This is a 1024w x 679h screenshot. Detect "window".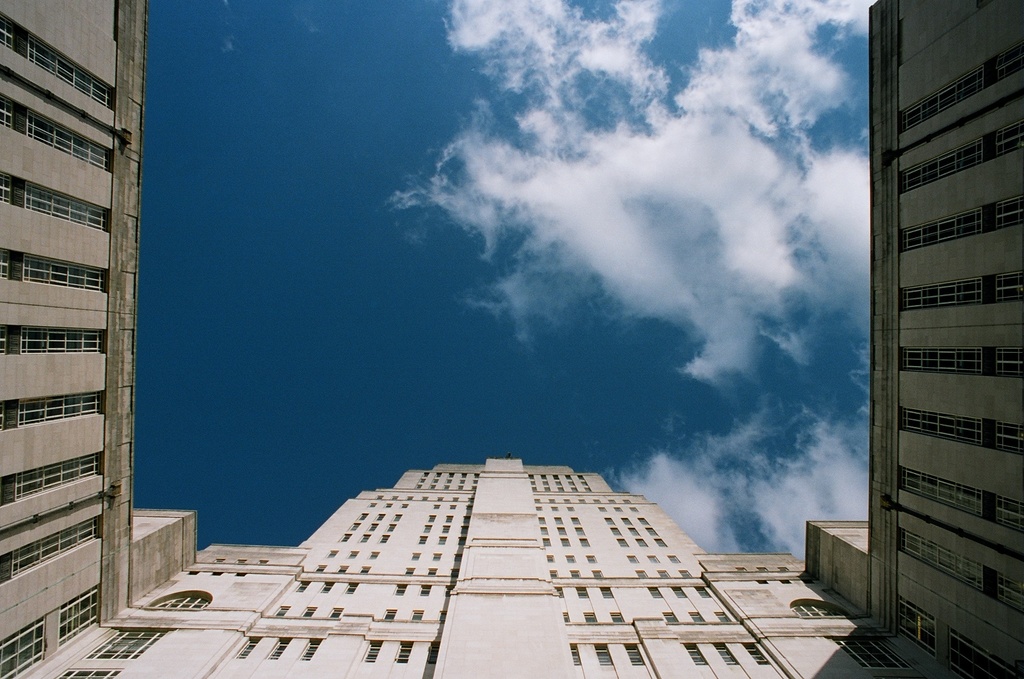
x1=453, y1=553, x2=462, y2=562.
